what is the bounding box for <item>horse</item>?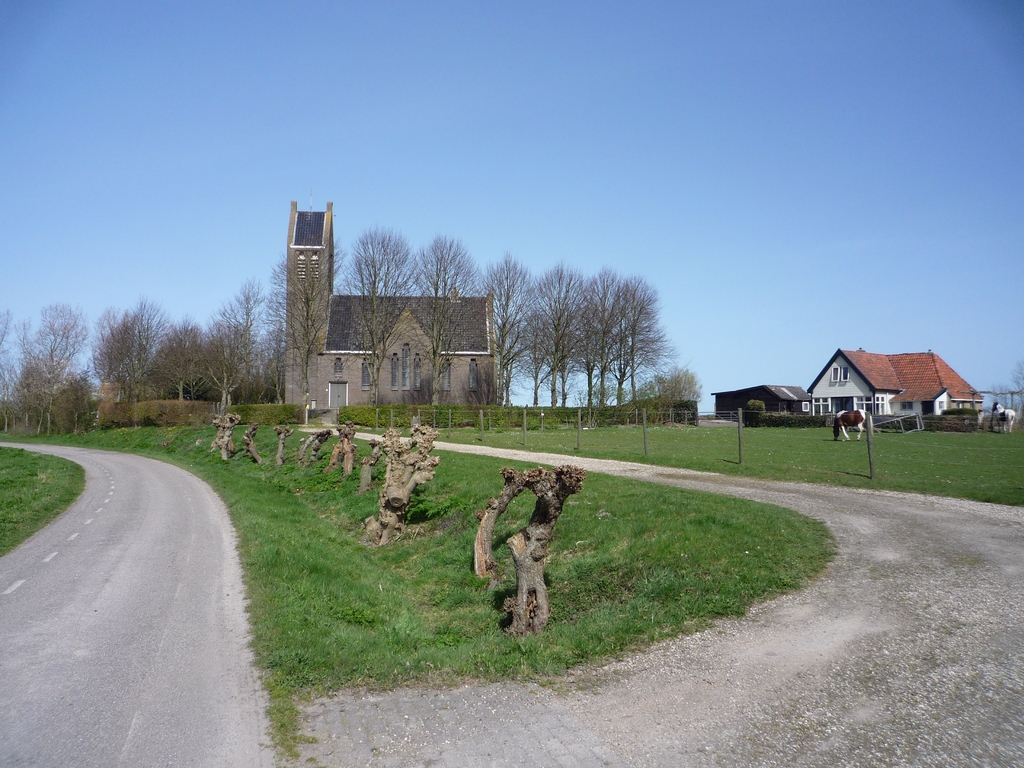
x1=988 y1=400 x2=1017 y2=436.
